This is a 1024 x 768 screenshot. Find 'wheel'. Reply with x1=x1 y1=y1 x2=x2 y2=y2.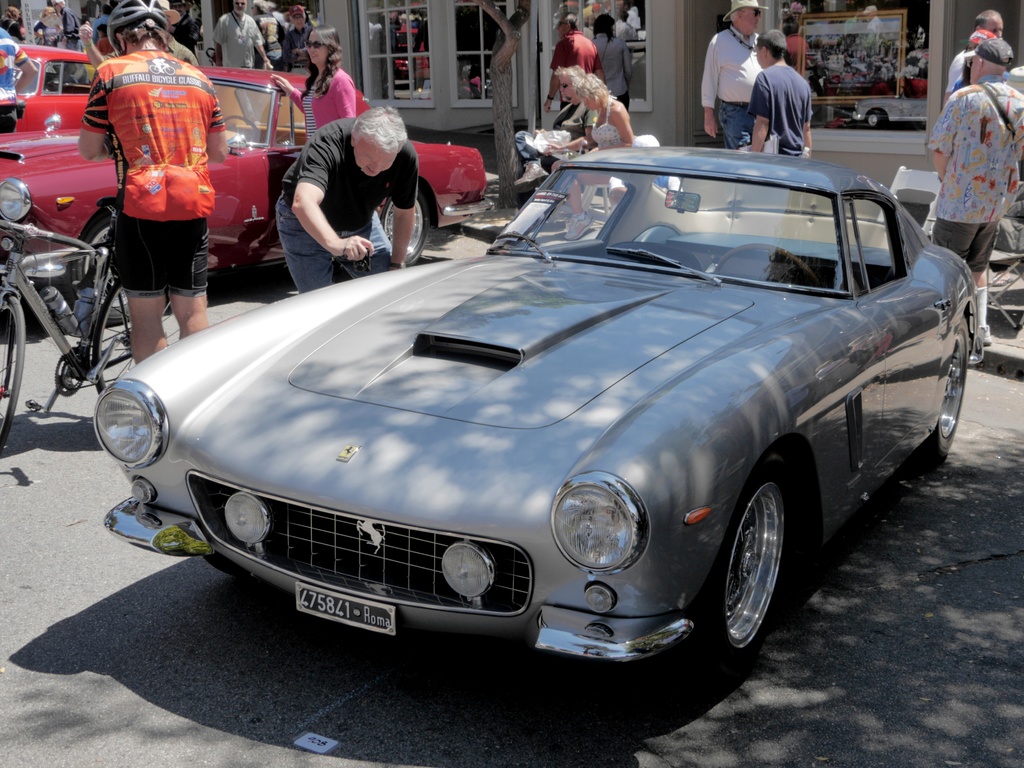
x1=72 y1=214 x2=175 y2=331.
